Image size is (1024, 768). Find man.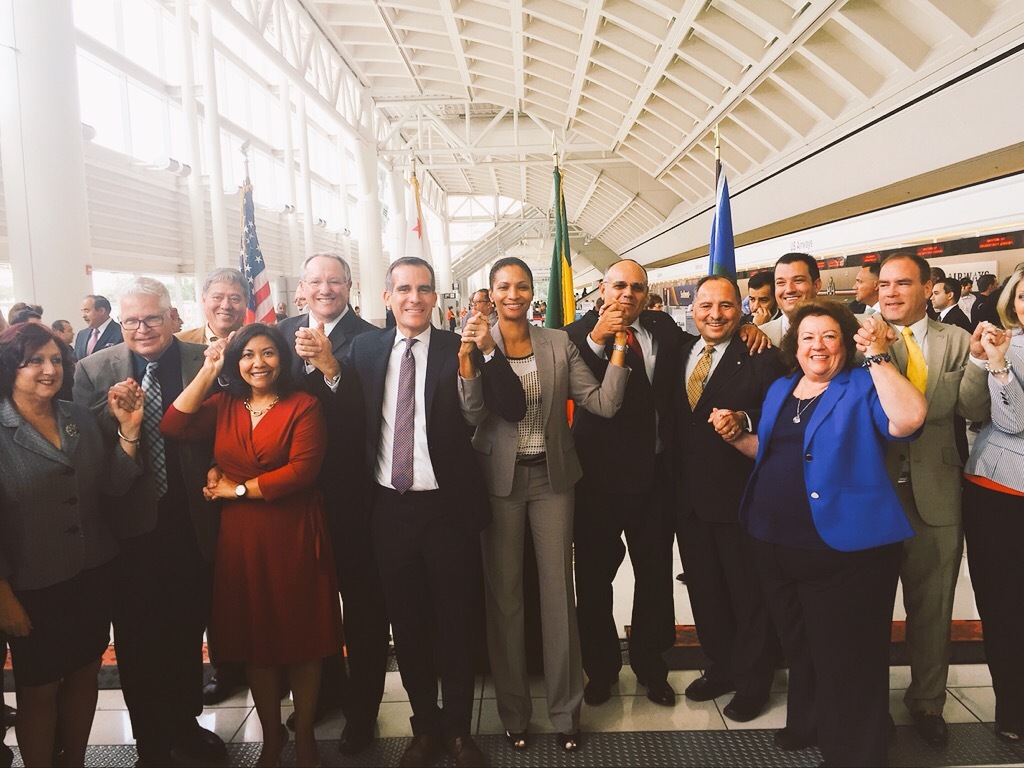
rect(556, 253, 773, 706).
